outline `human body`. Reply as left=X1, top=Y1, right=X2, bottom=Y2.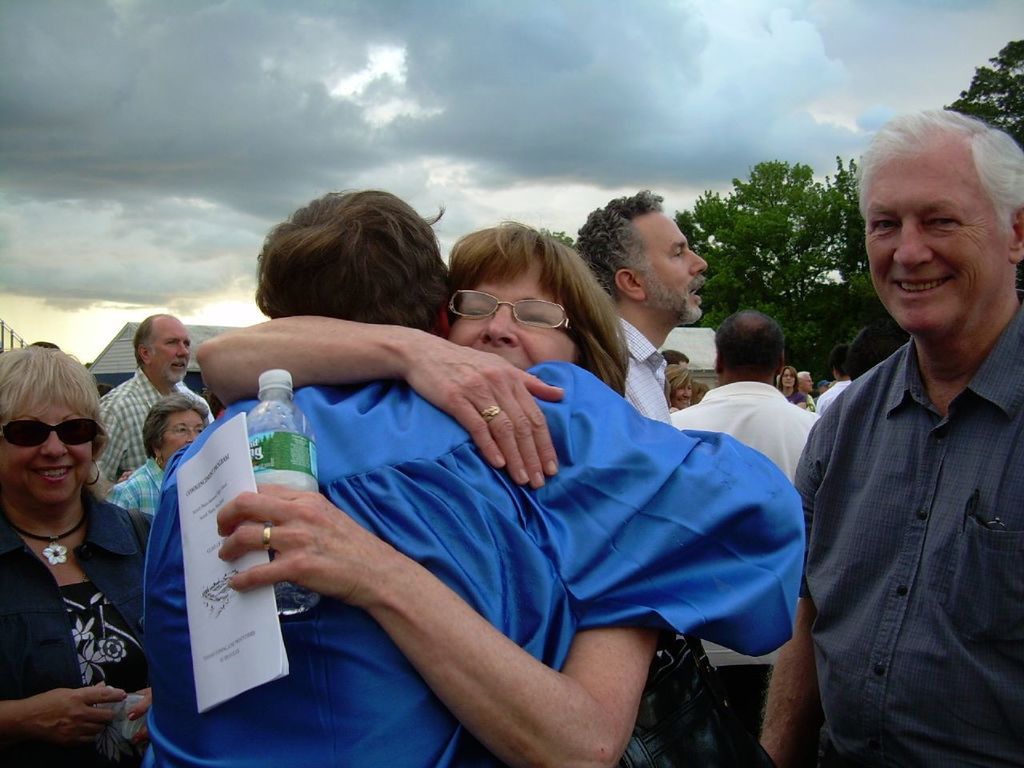
left=85, top=314, right=218, bottom=499.
